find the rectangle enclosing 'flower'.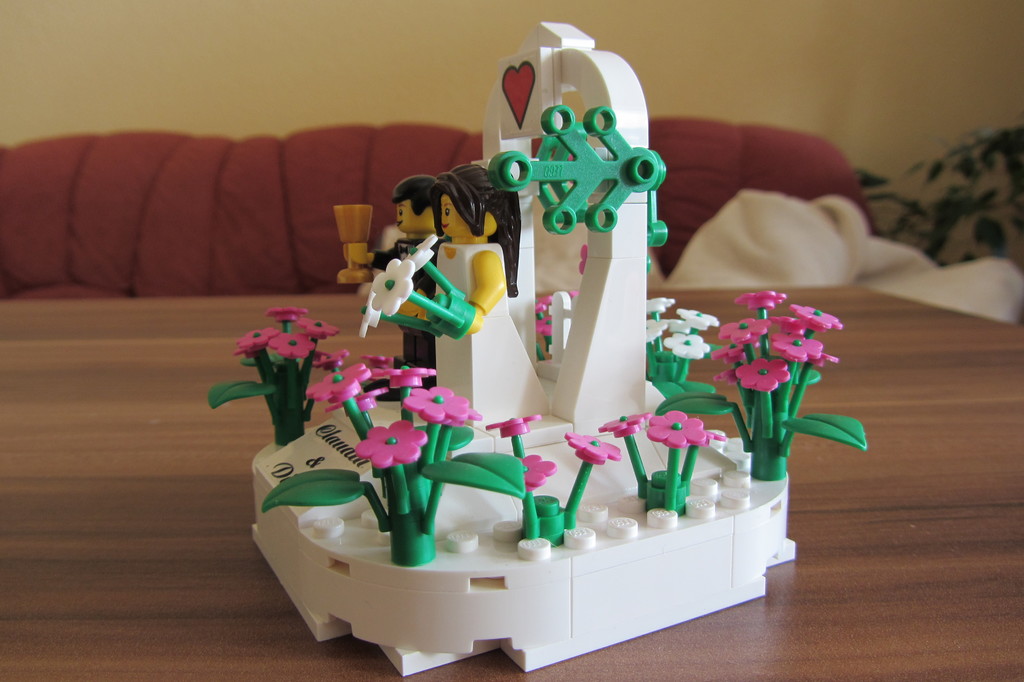
x1=531, y1=292, x2=549, y2=311.
